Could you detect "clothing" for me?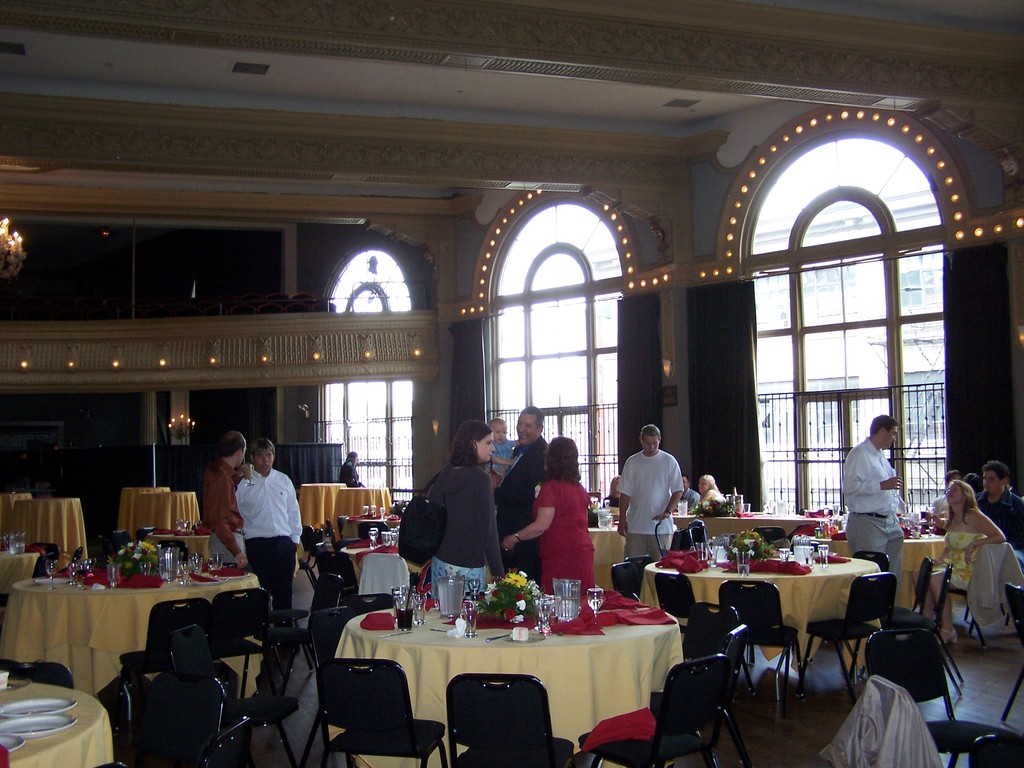
Detection result: bbox(200, 457, 247, 565).
